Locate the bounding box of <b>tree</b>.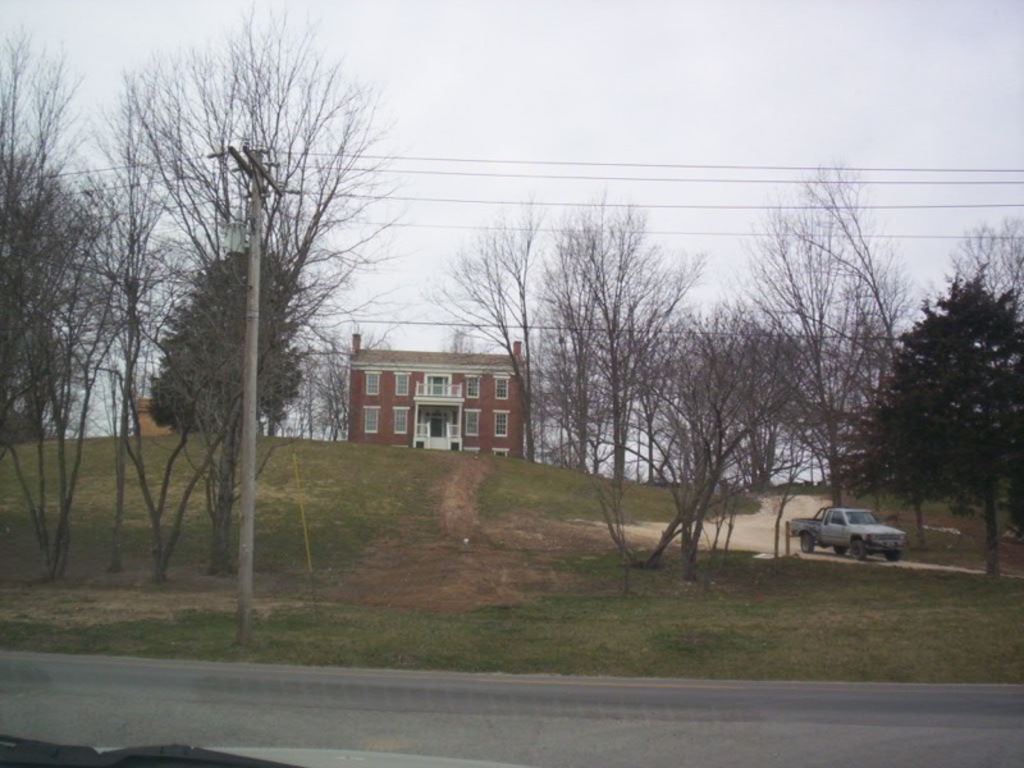
Bounding box: <region>0, 143, 147, 448</region>.
